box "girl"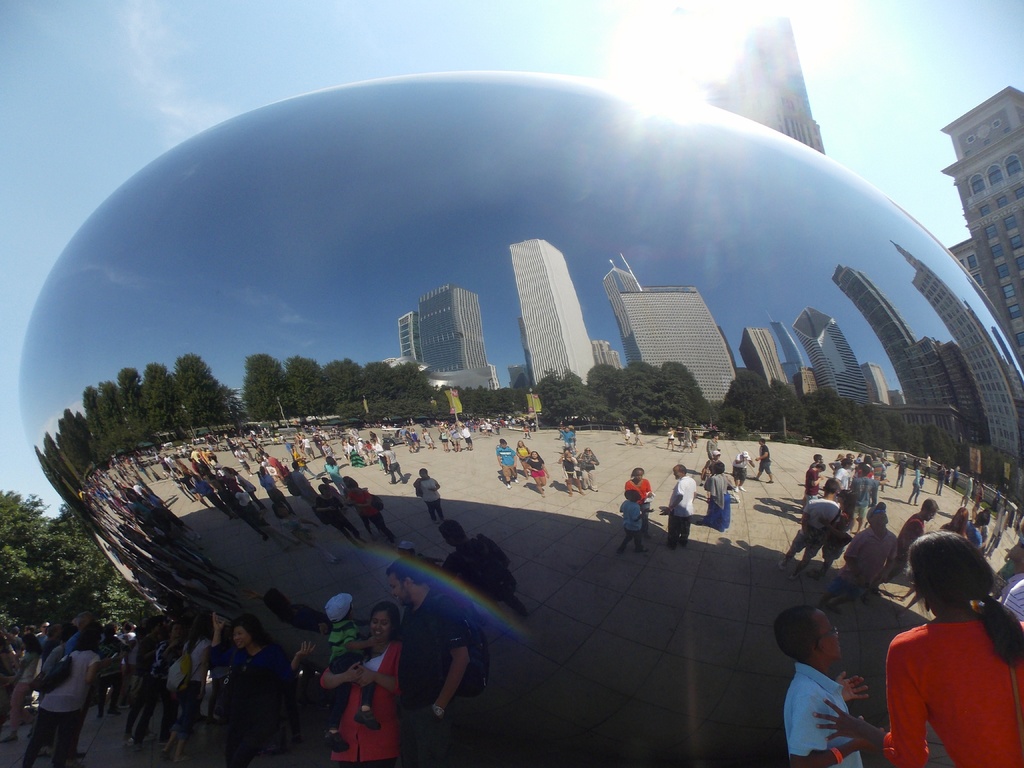
{"x1": 813, "y1": 532, "x2": 1023, "y2": 767}
